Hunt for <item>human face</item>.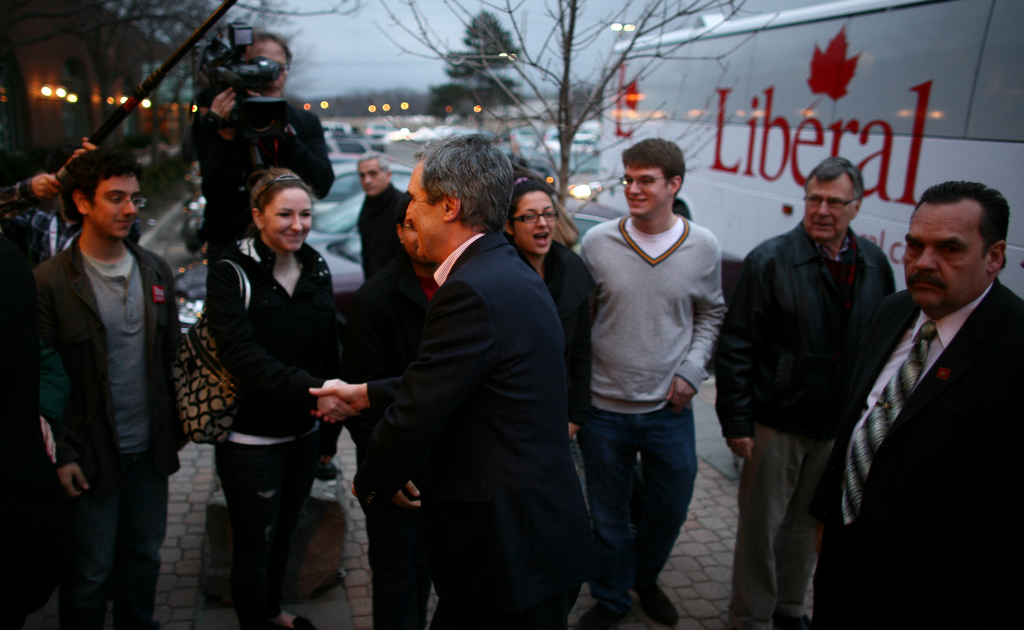
Hunted down at [left=803, top=179, right=854, bottom=238].
